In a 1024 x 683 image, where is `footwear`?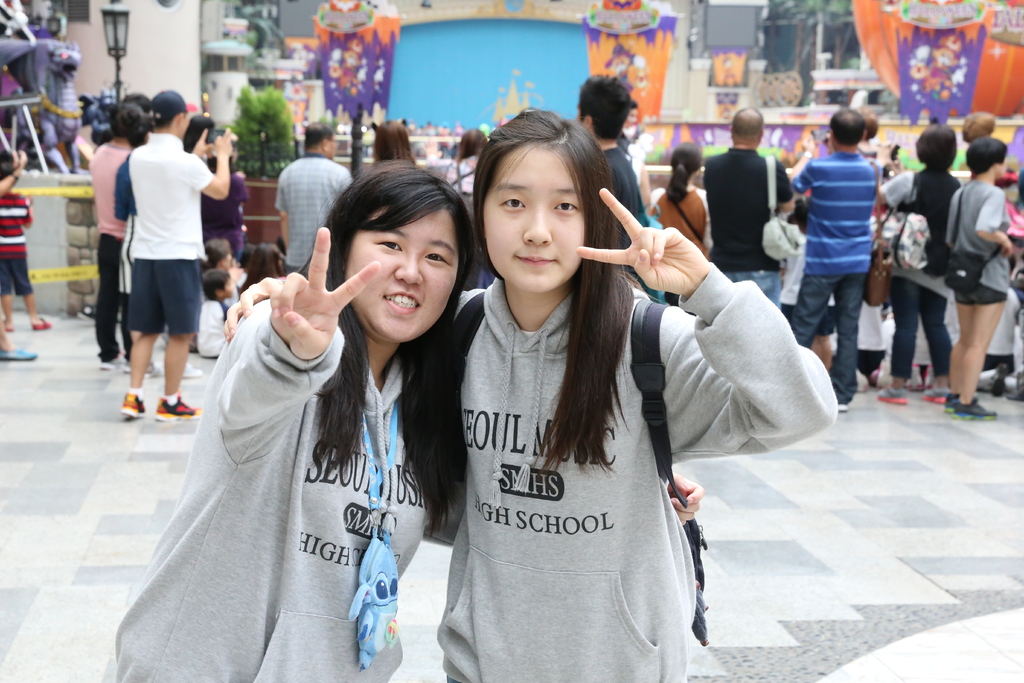
(835,394,851,414).
